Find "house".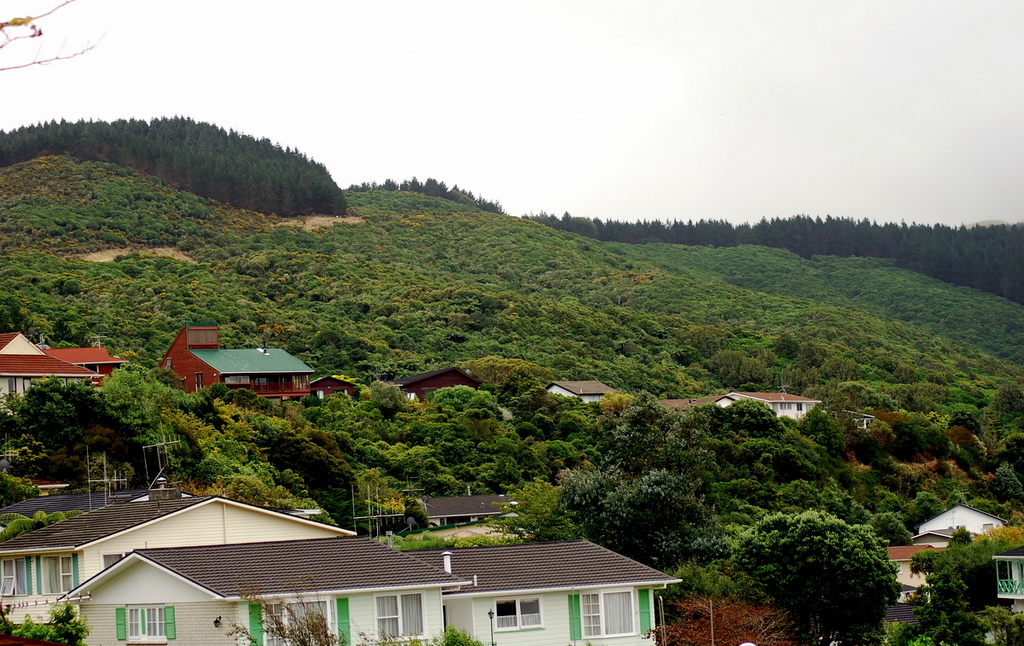
<region>880, 539, 935, 604</region>.
